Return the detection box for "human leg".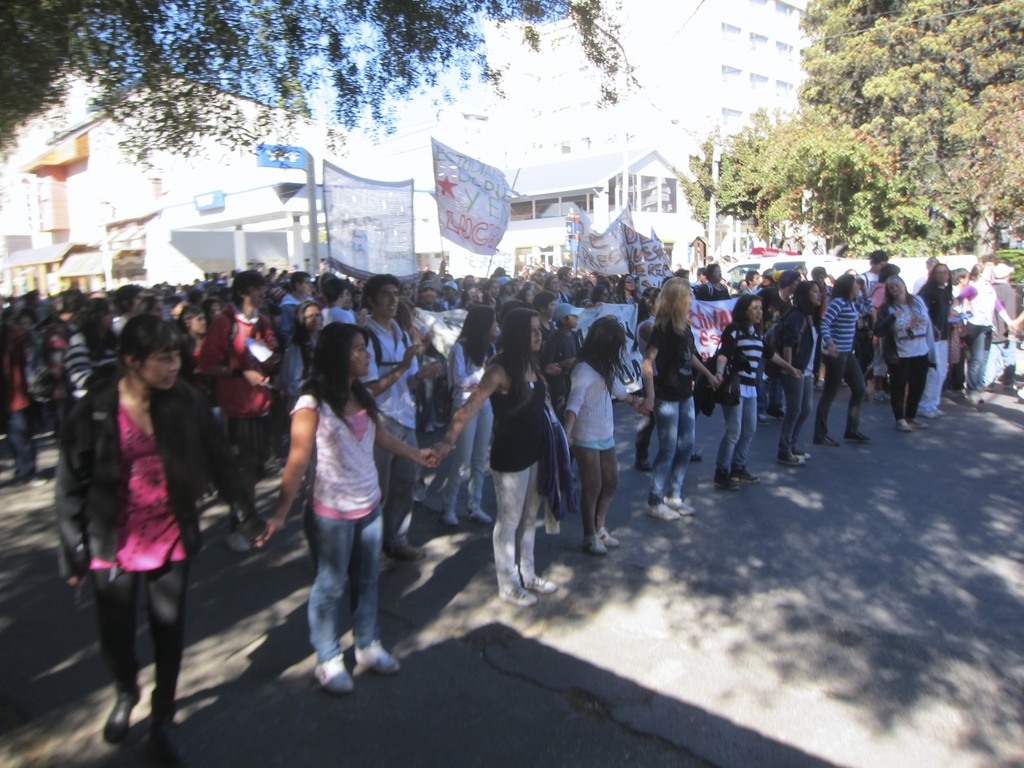
(890, 362, 927, 440).
